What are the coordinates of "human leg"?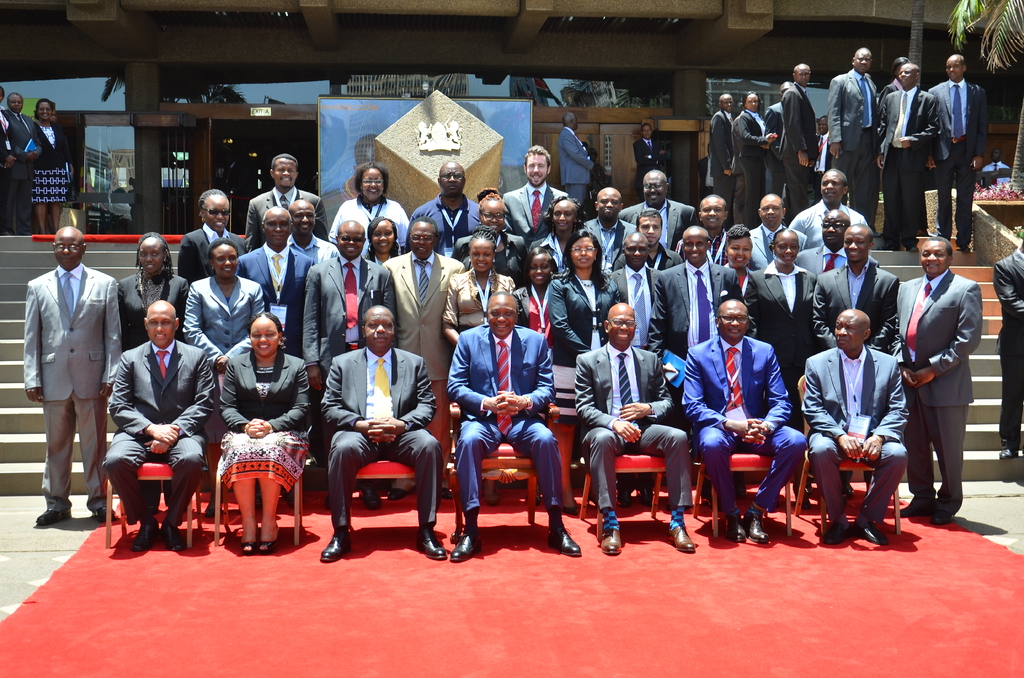
854, 146, 874, 229.
